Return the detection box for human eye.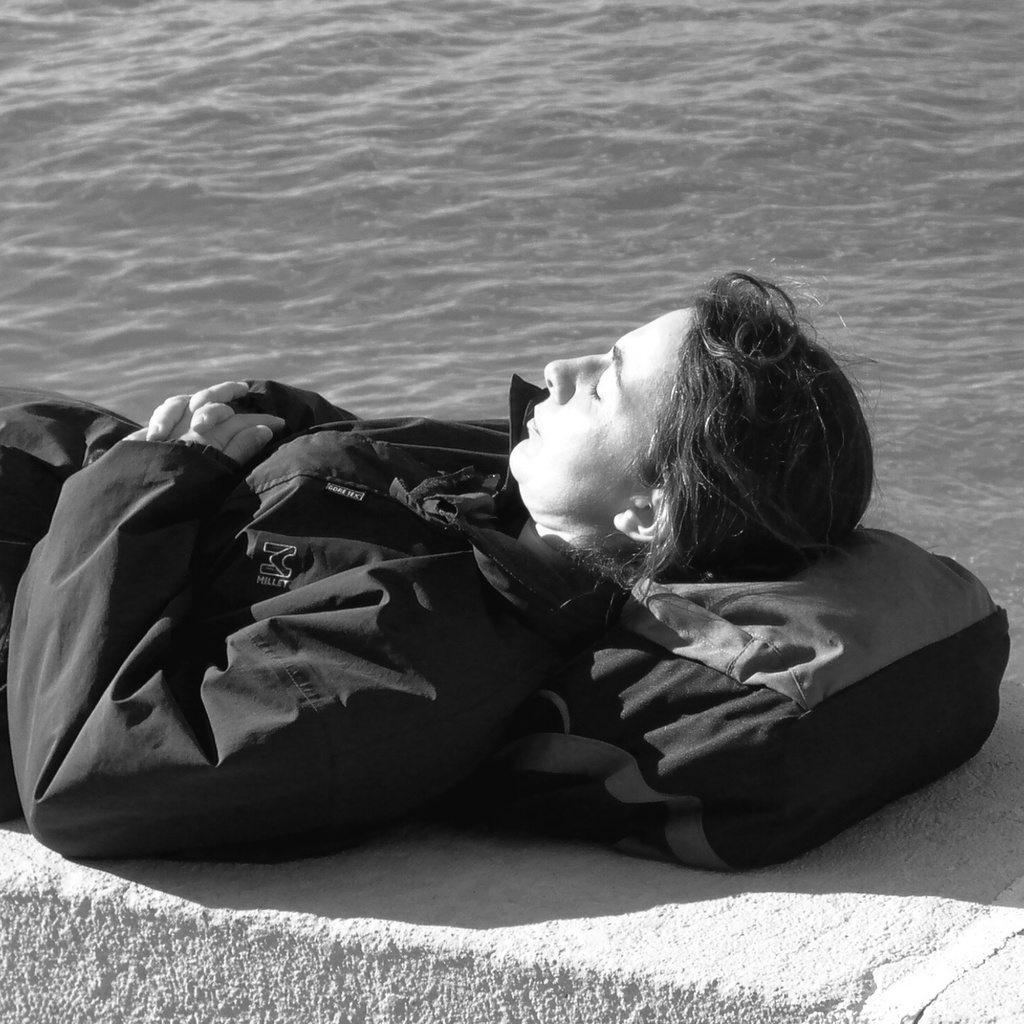
x1=575 y1=368 x2=615 y2=405.
